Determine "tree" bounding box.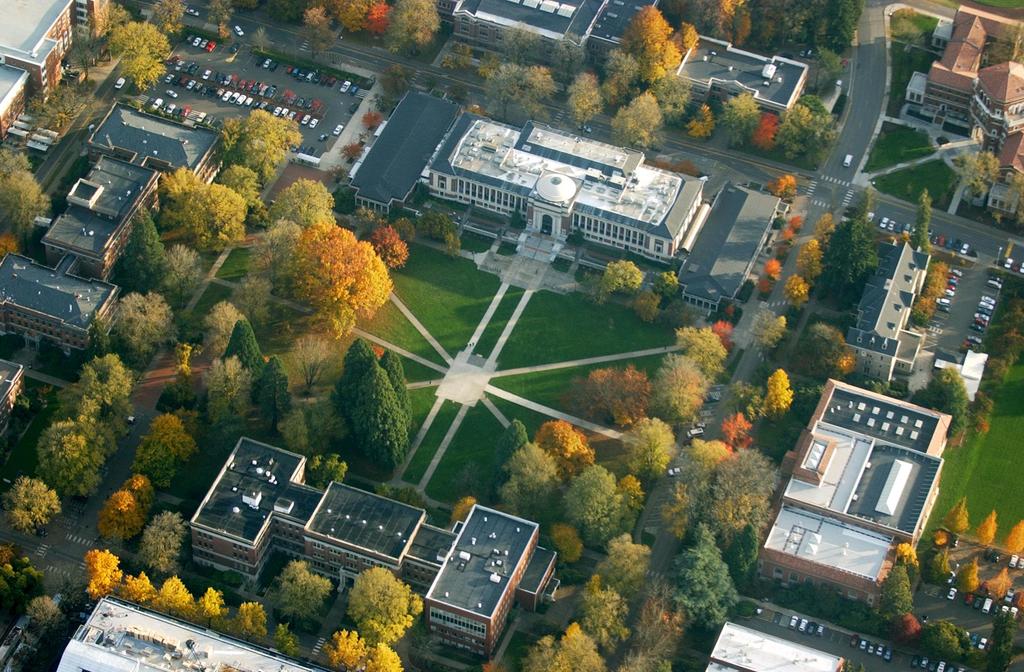
Determined: bbox(1004, 518, 1023, 559).
